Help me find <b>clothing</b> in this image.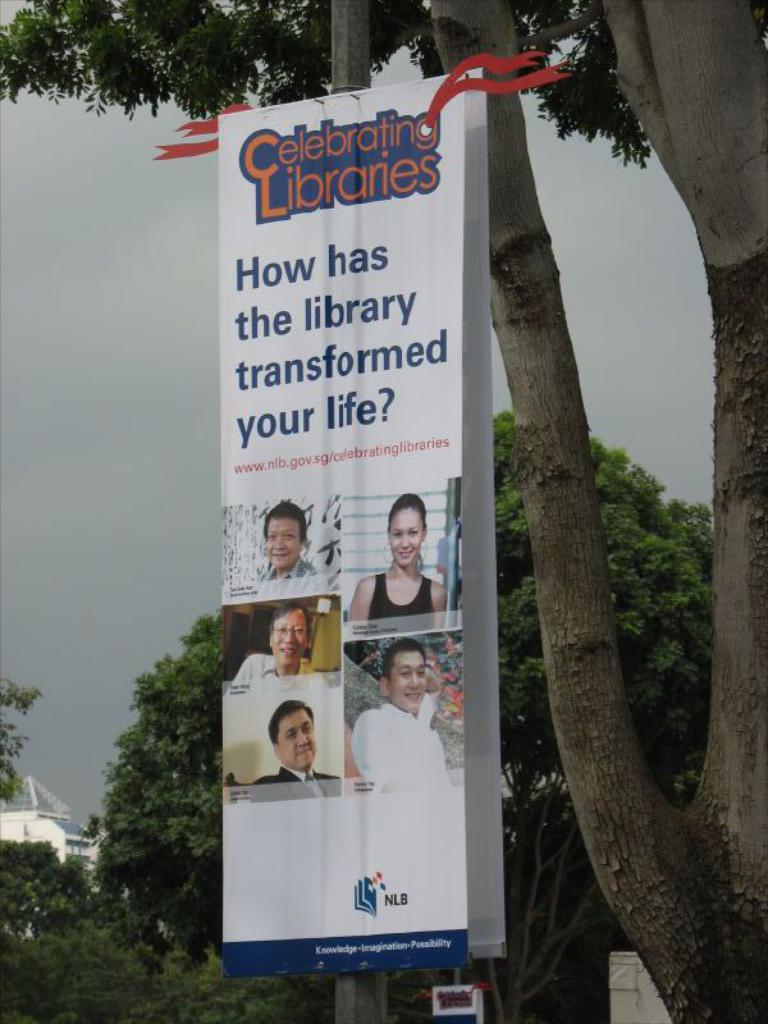
Found it: l=255, t=760, r=335, b=801.
